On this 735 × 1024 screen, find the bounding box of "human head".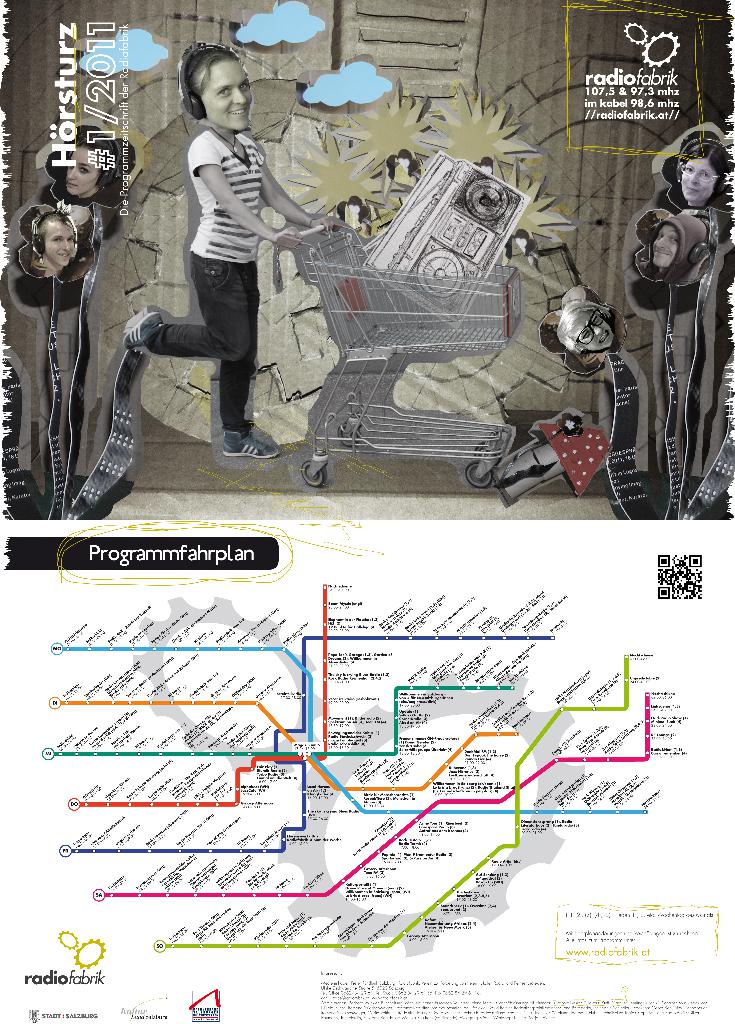
Bounding box: detection(175, 35, 254, 124).
